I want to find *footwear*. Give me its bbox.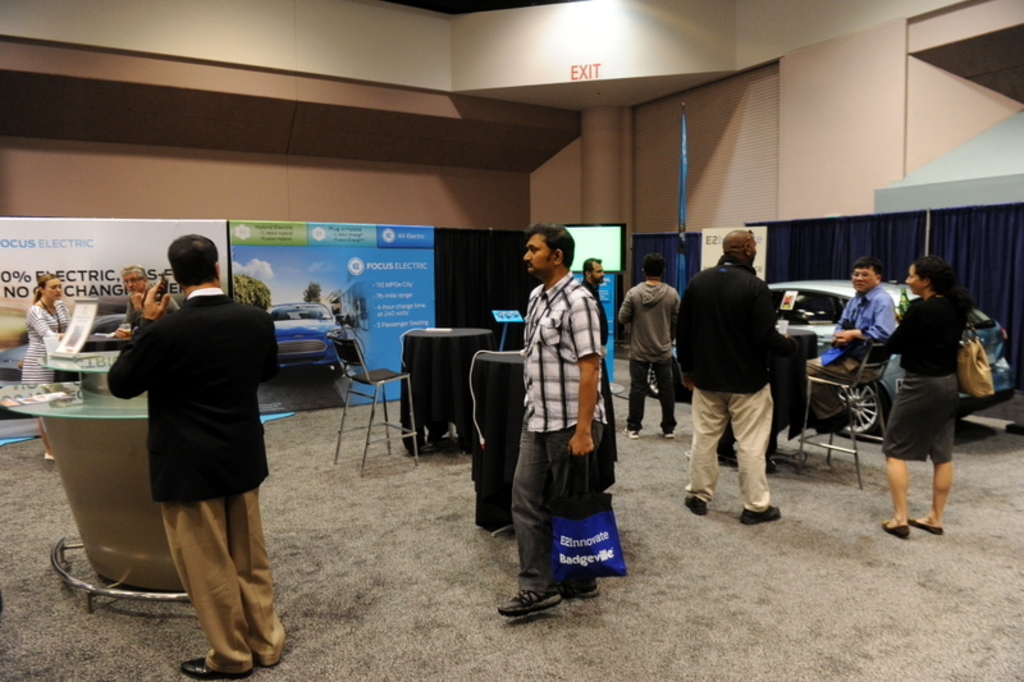
[664, 431, 675, 441].
